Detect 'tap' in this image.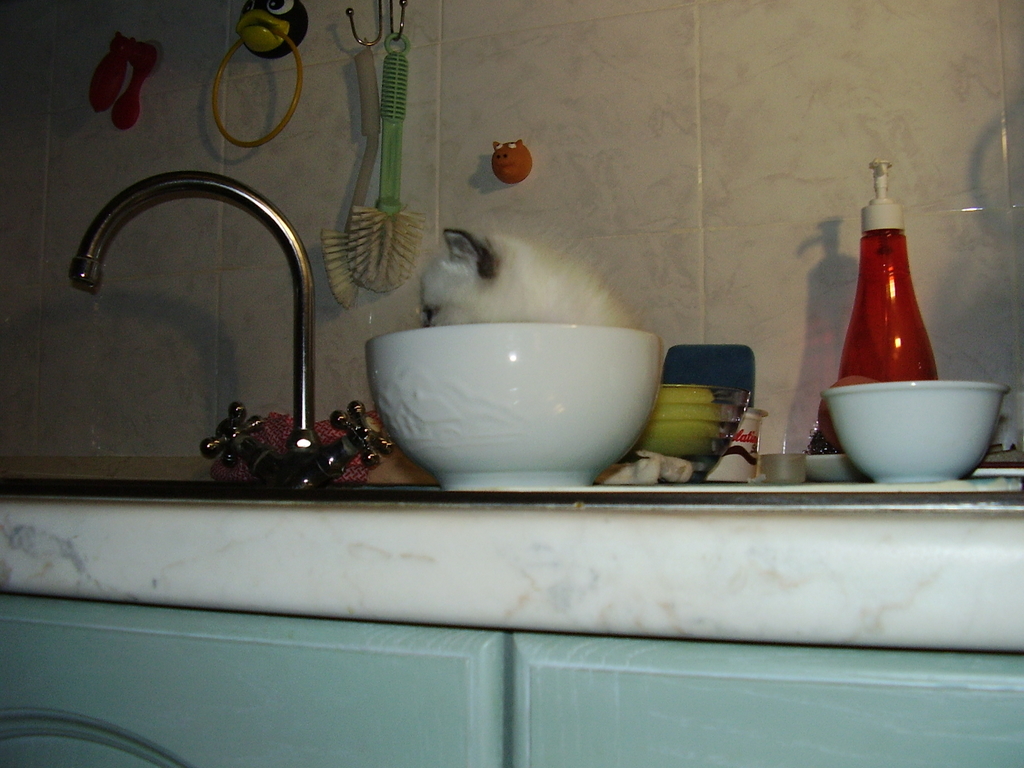
Detection: (63, 159, 383, 490).
